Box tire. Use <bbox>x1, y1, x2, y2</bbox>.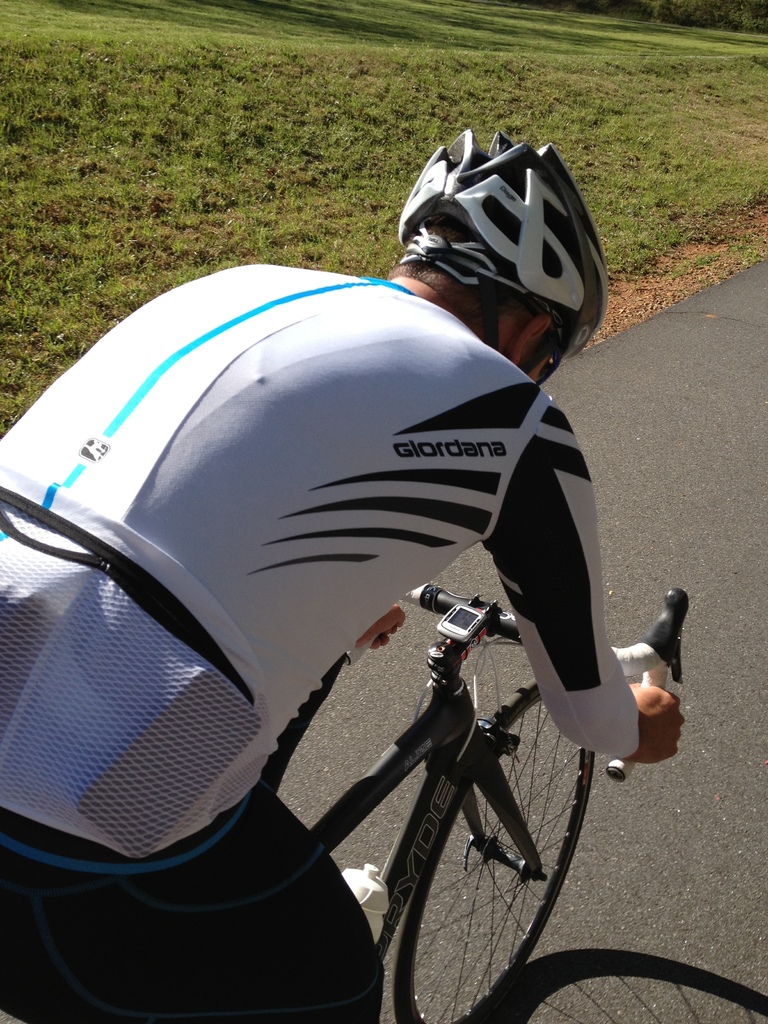
<bbox>394, 678, 593, 1023</bbox>.
